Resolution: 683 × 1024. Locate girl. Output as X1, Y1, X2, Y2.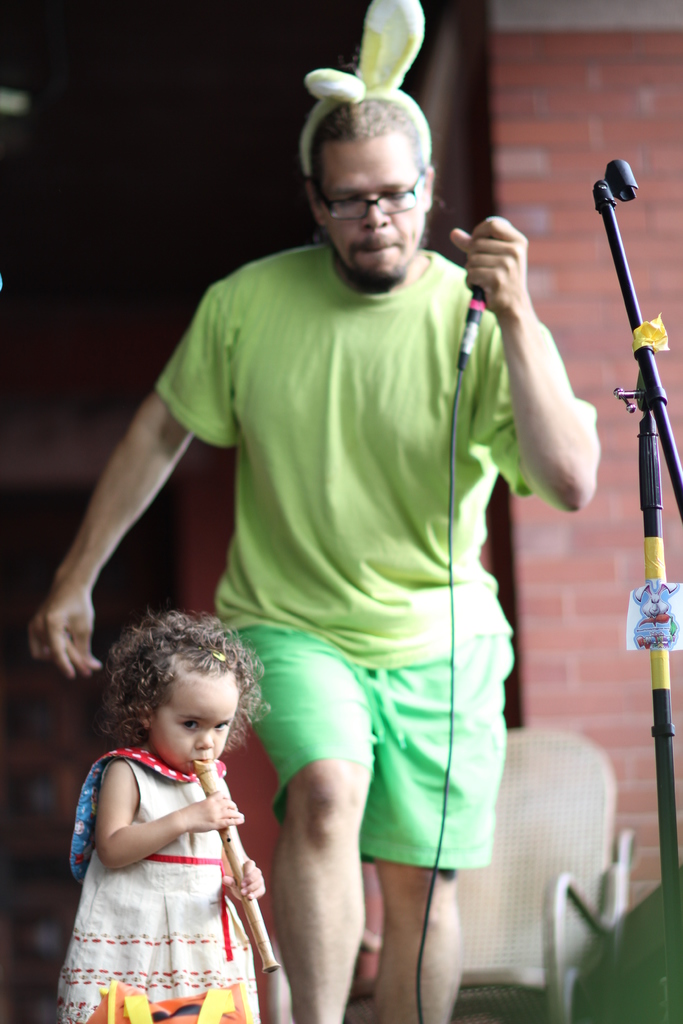
58, 605, 272, 1023.
